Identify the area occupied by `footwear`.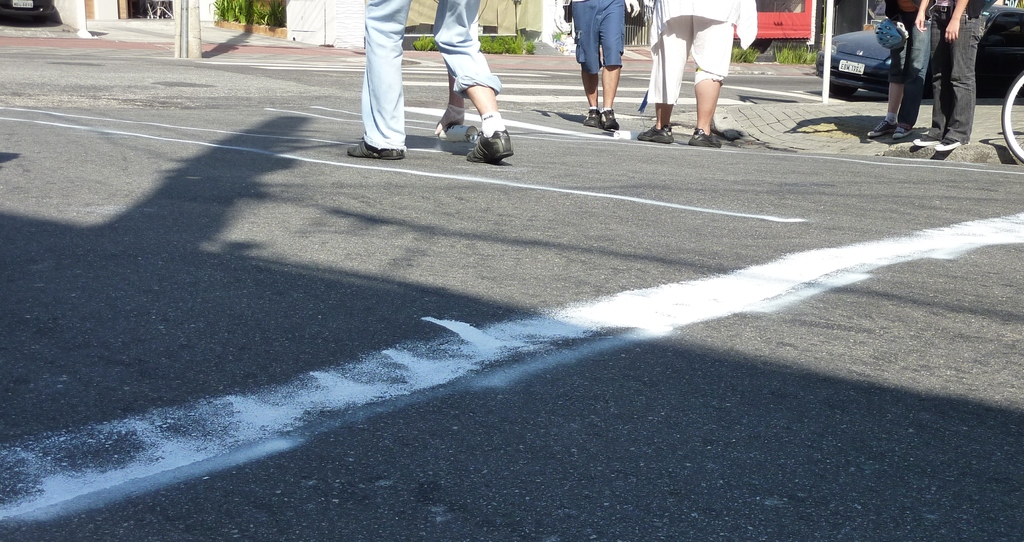
Area: [892, 127, 914, 143].
